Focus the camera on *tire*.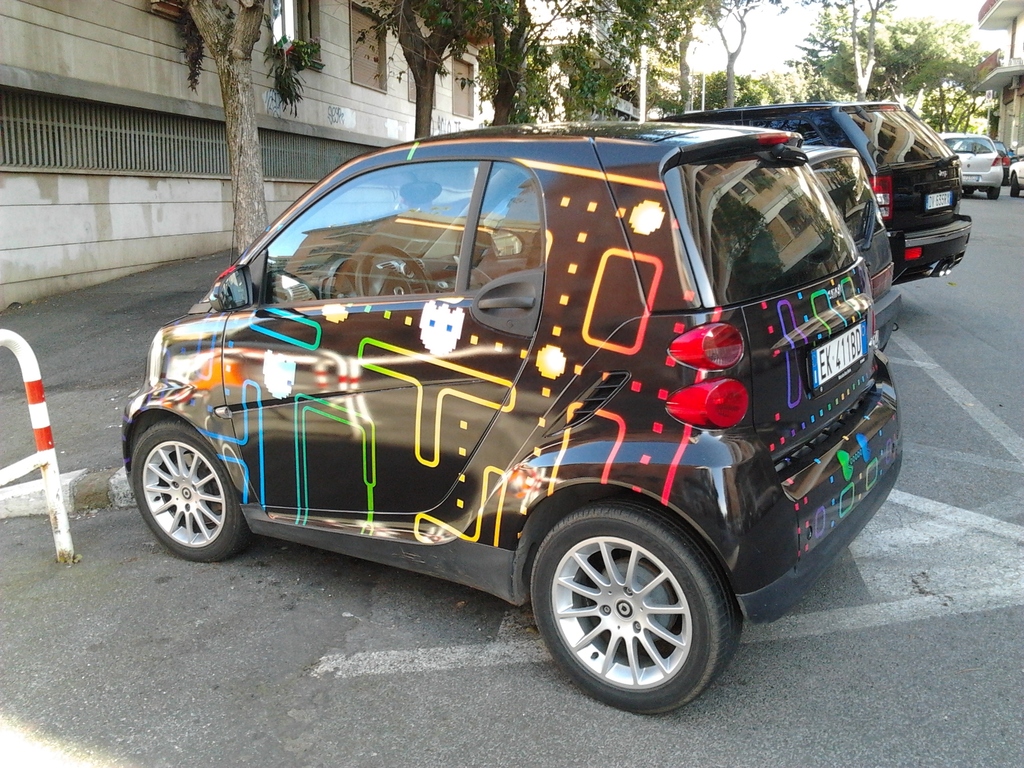
Focus region: bbox=(963, 188, 976, 198).
